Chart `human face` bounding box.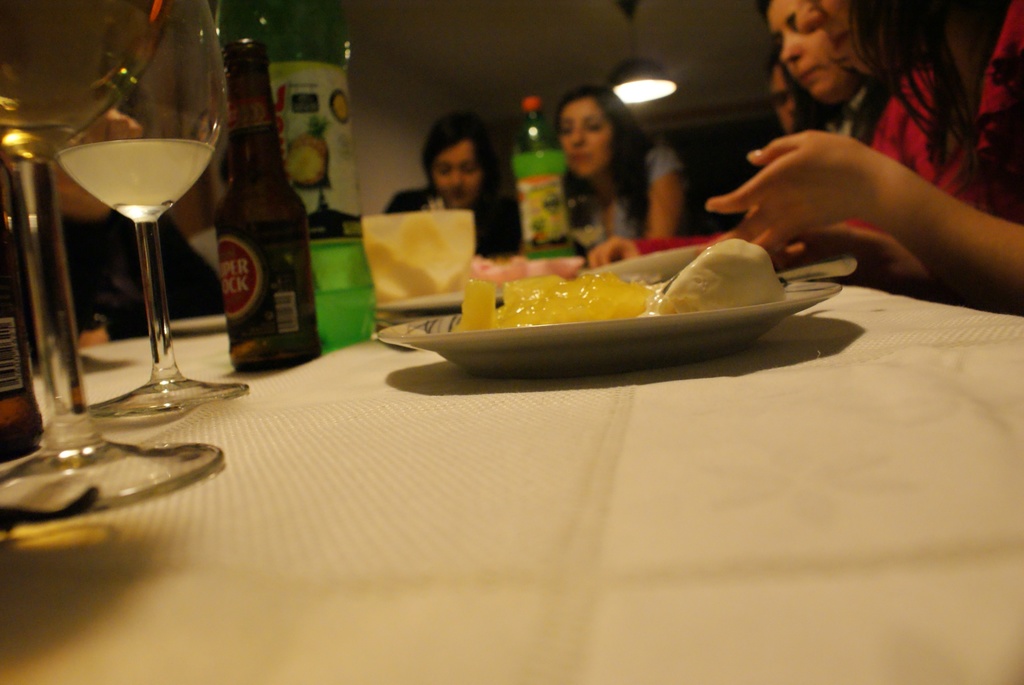
Charted: x1=428, y1=138, x2=484, y2=205.
